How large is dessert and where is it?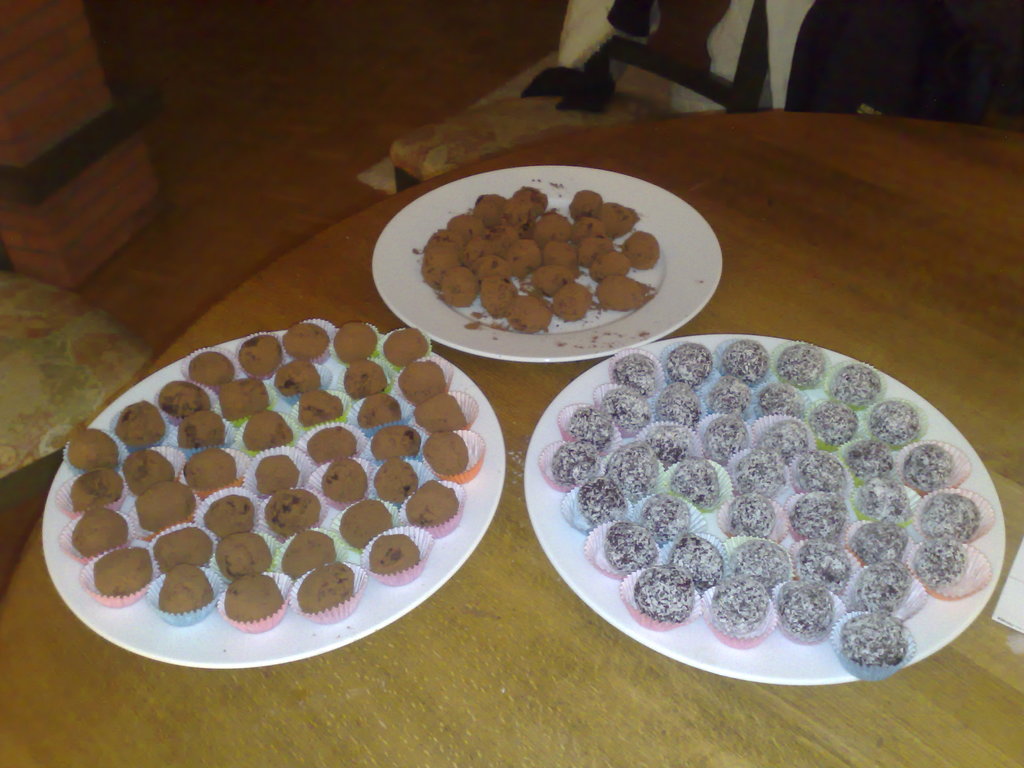
Bounding box: <region>318, 454, 380, 513</region>.
